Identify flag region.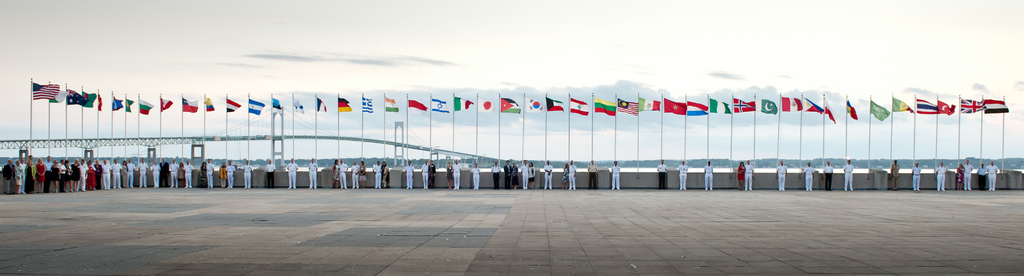
Region: [x1=33, y1=81, x2=60, y2=101].
